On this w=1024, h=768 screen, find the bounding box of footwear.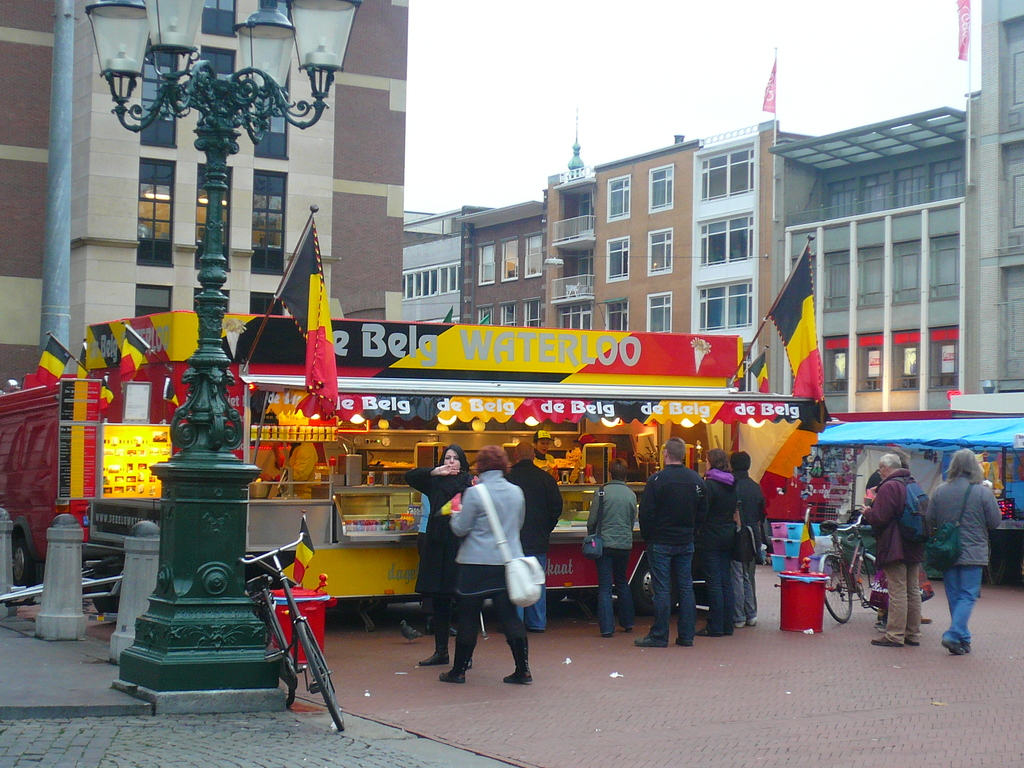
Bounding box: 626/627/636/634.
